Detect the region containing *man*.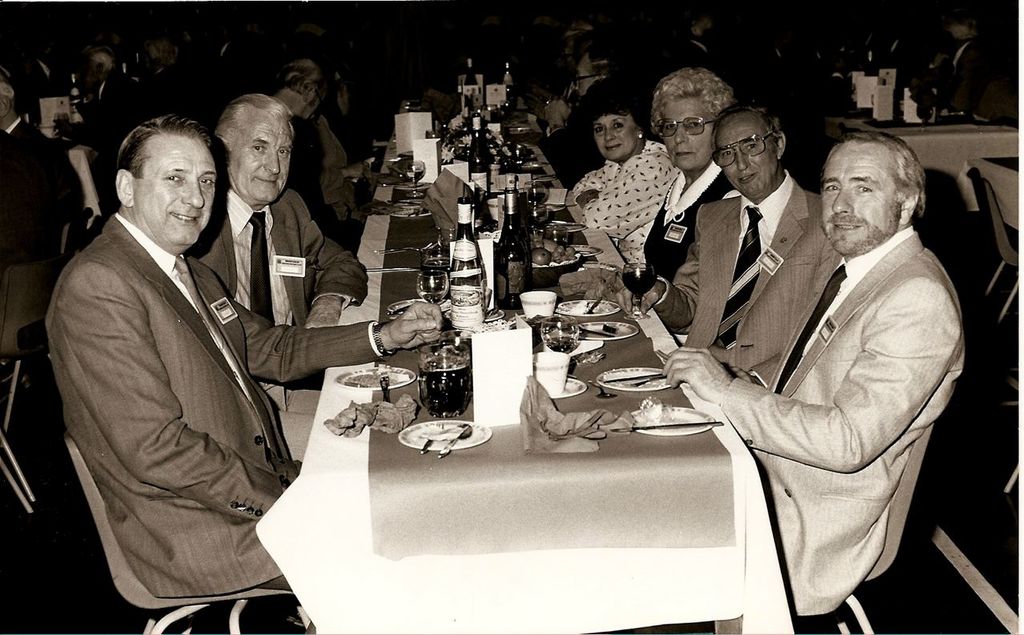
[x1=42, y1=116, x2=443, y2=634].
